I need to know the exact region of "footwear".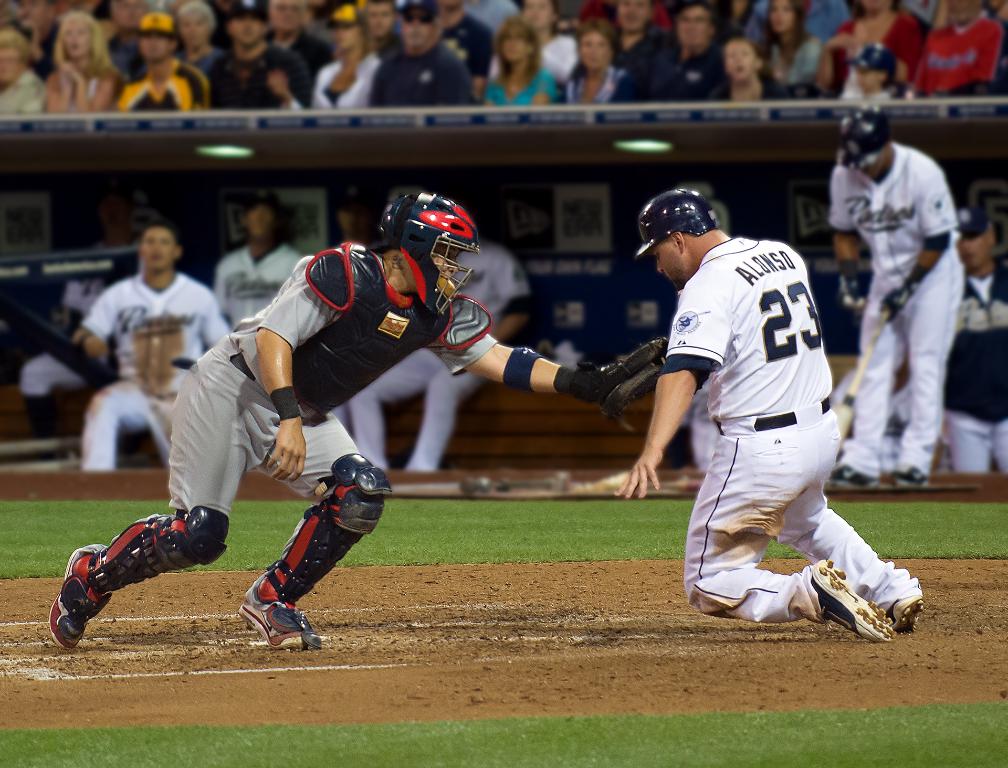
Region: (890, 600, 923, 638).
